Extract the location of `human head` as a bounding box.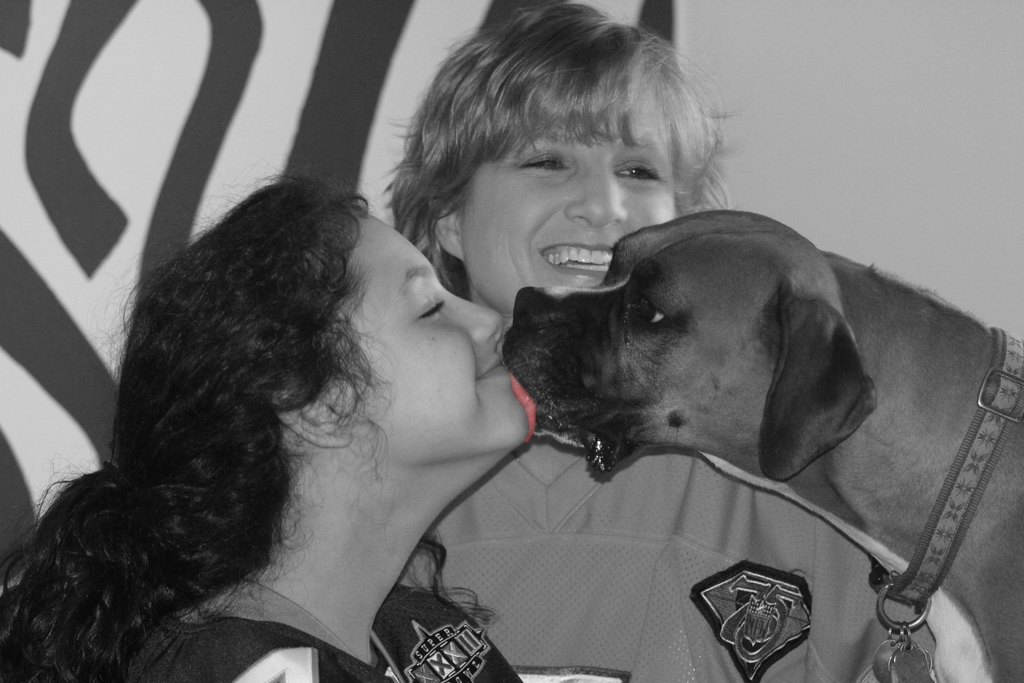
(left=84, top=163, right=467, bottom=572).
